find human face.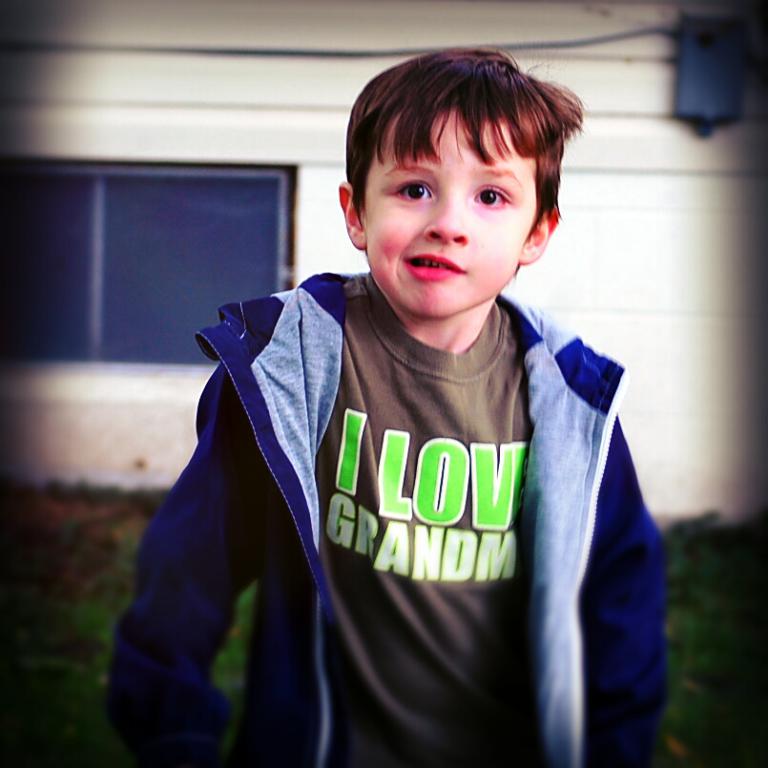
locate(364, 105, 539, 311).
